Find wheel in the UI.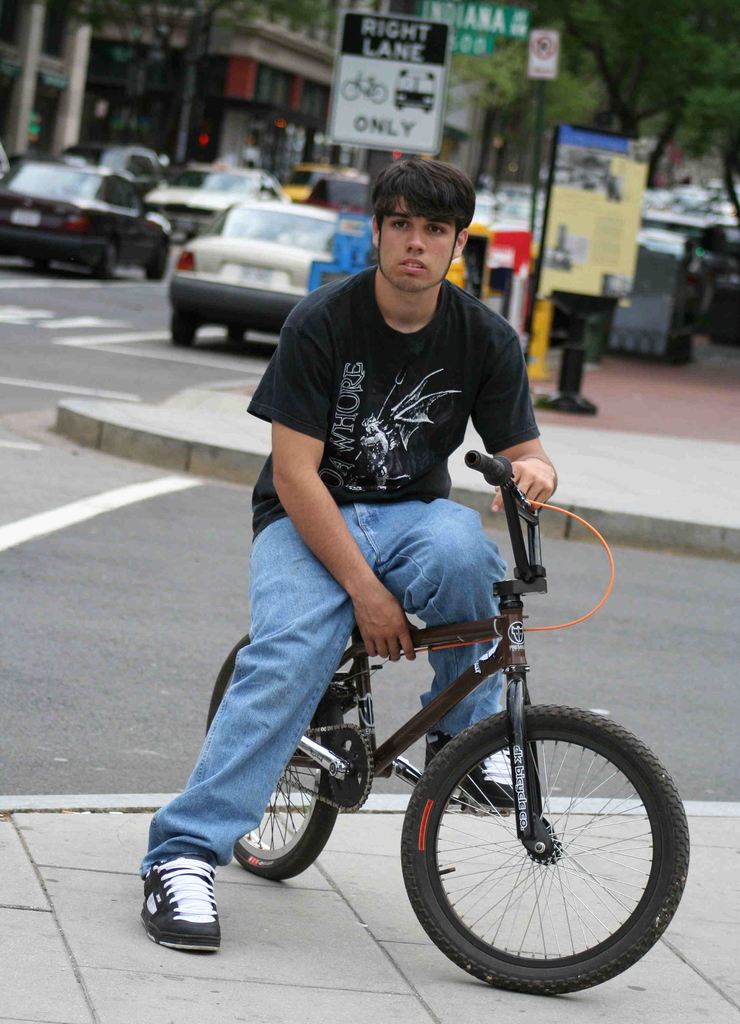
UI element at <box>206,636,340,879</box>.
